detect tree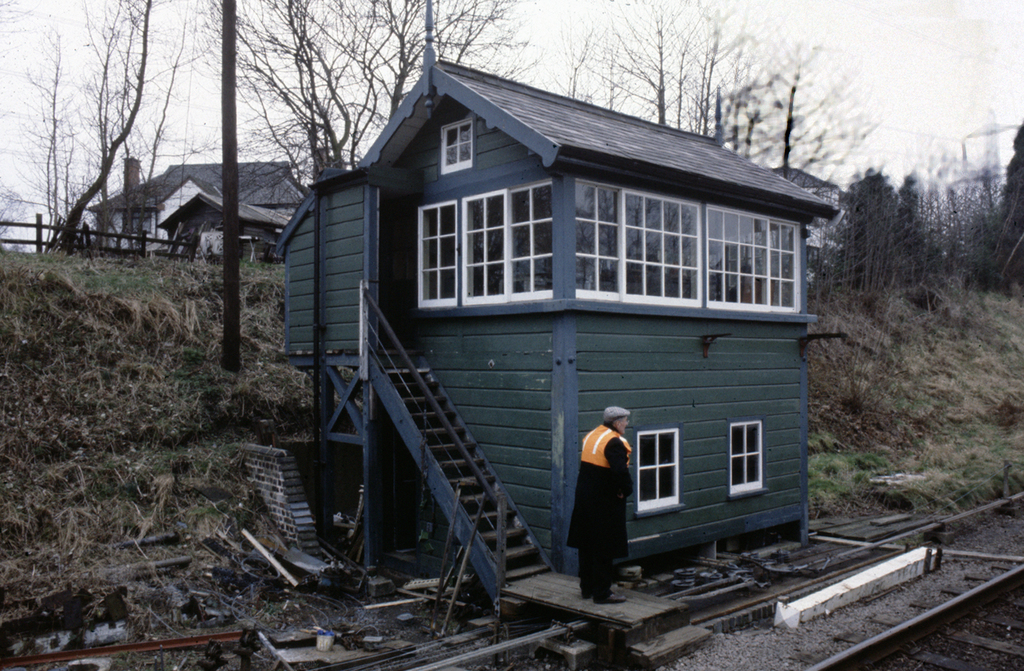
bbox(0, 0, 223, 270)
